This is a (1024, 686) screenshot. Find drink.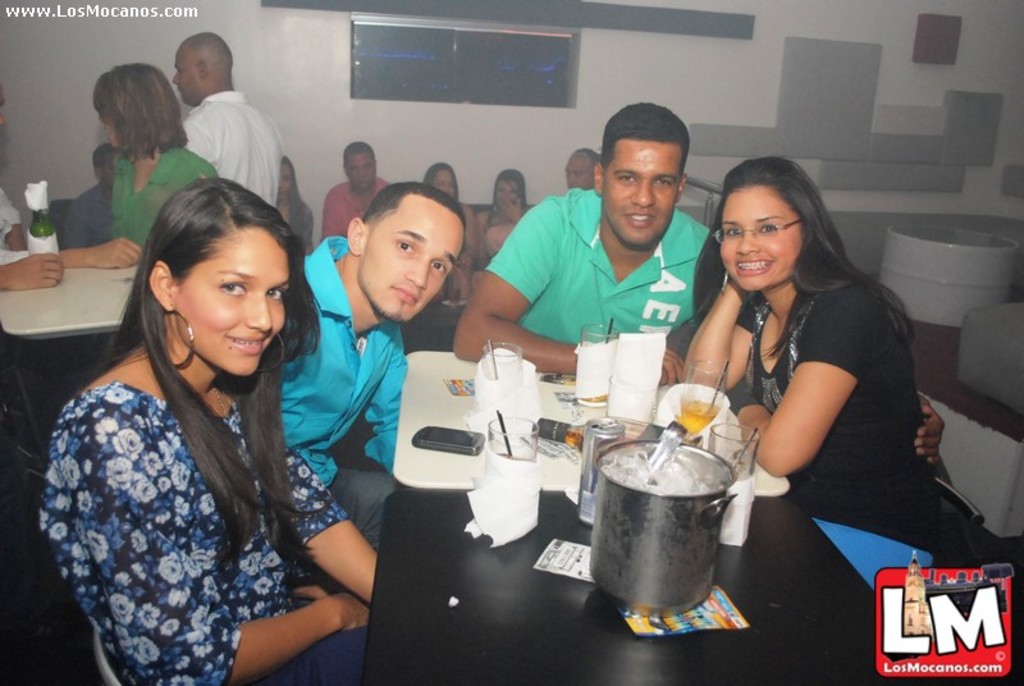
Bounding box: [left=474, top=369, right=529, bottom=427].
